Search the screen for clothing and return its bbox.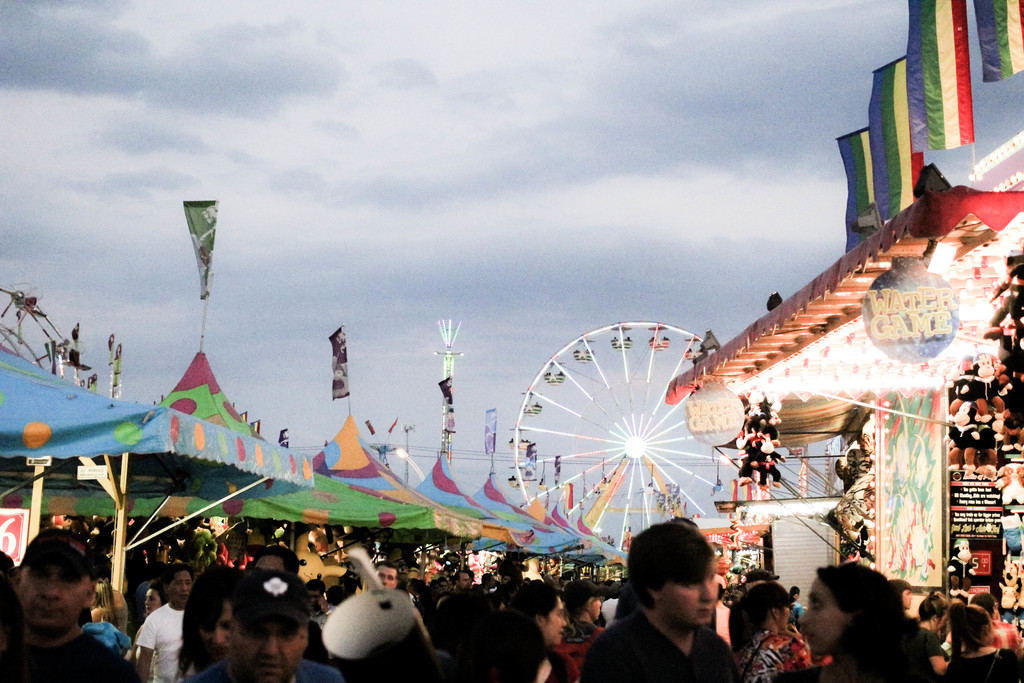
Found: select_region(790, 602, 807, 628).
